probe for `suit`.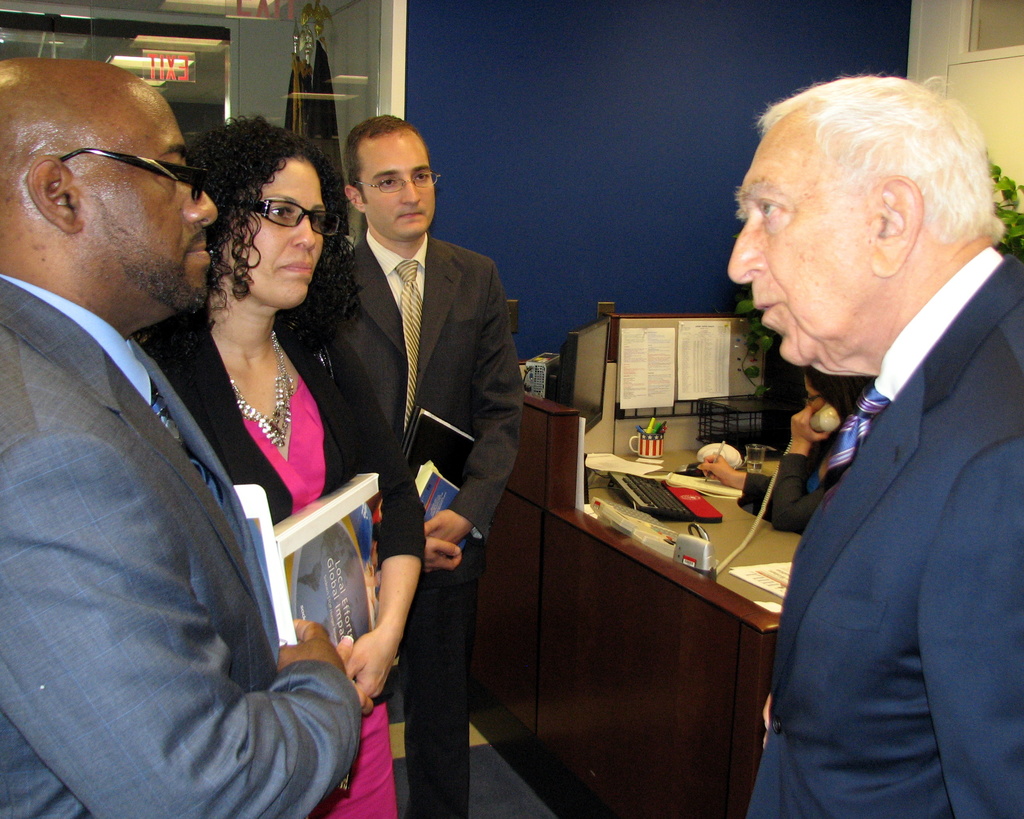
Probe result: 341/229/523/818.
